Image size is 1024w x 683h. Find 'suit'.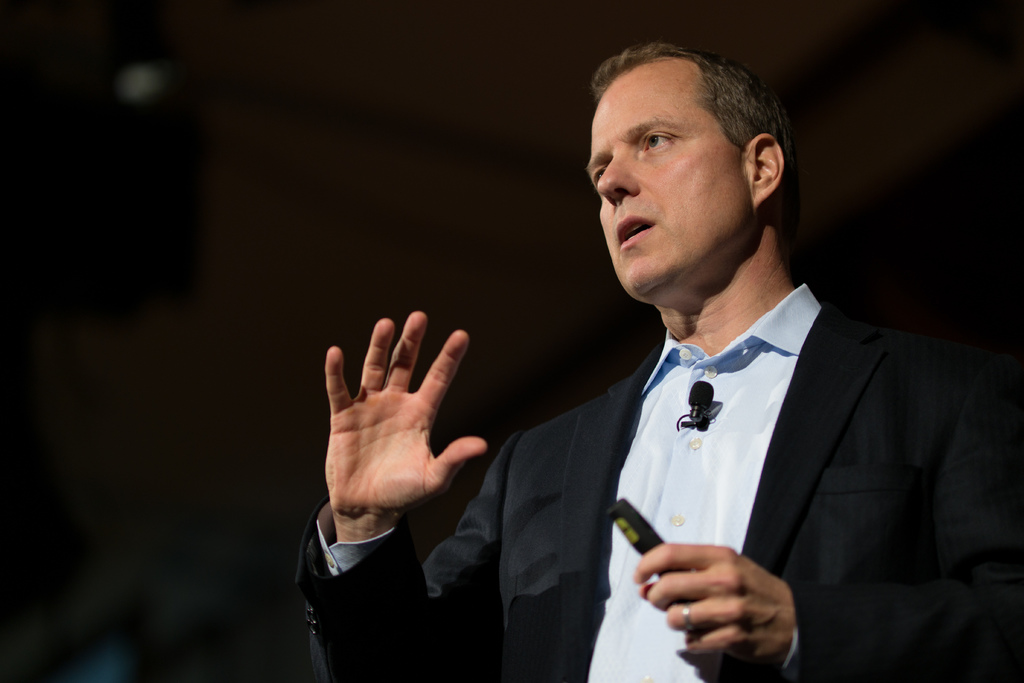
bbox(291, 305, 983, 682).
